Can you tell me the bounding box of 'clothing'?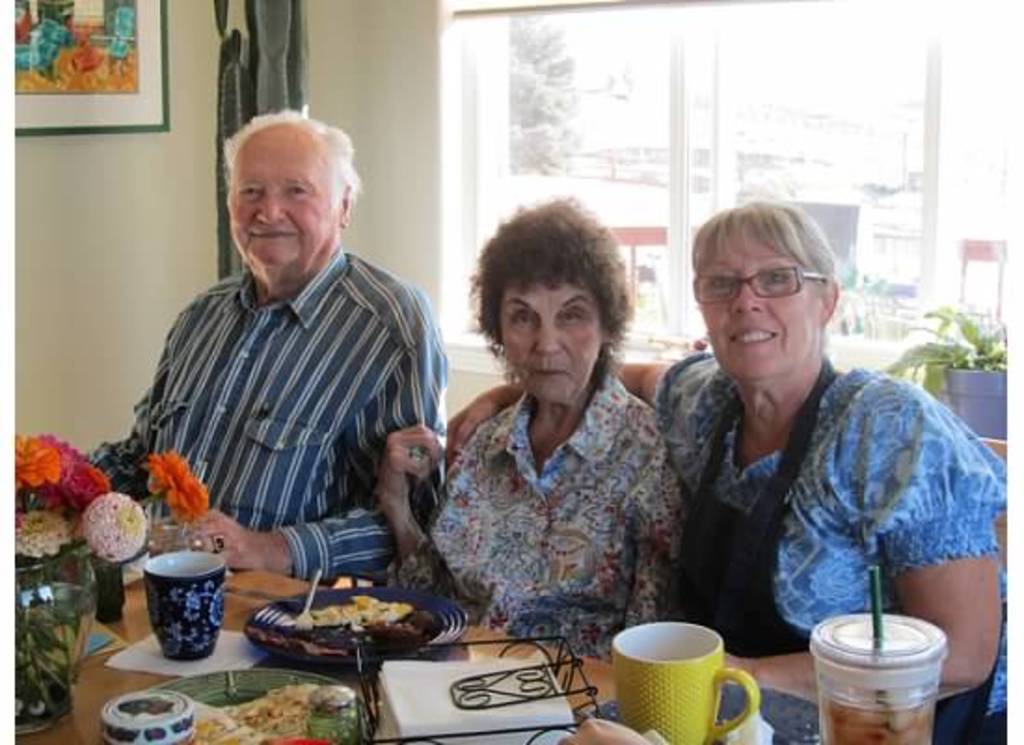
{"left": 380, "top": 363, "right": 668, "bottom": 667}.
